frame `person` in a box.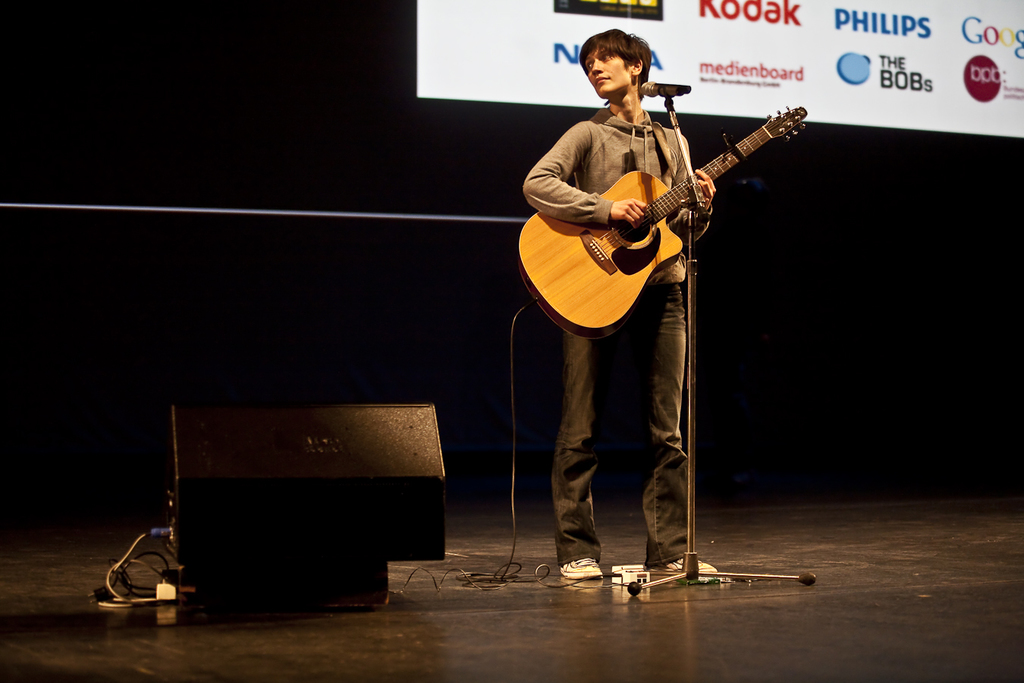
[x1=525, y1=30, x2=718, y2=578].
